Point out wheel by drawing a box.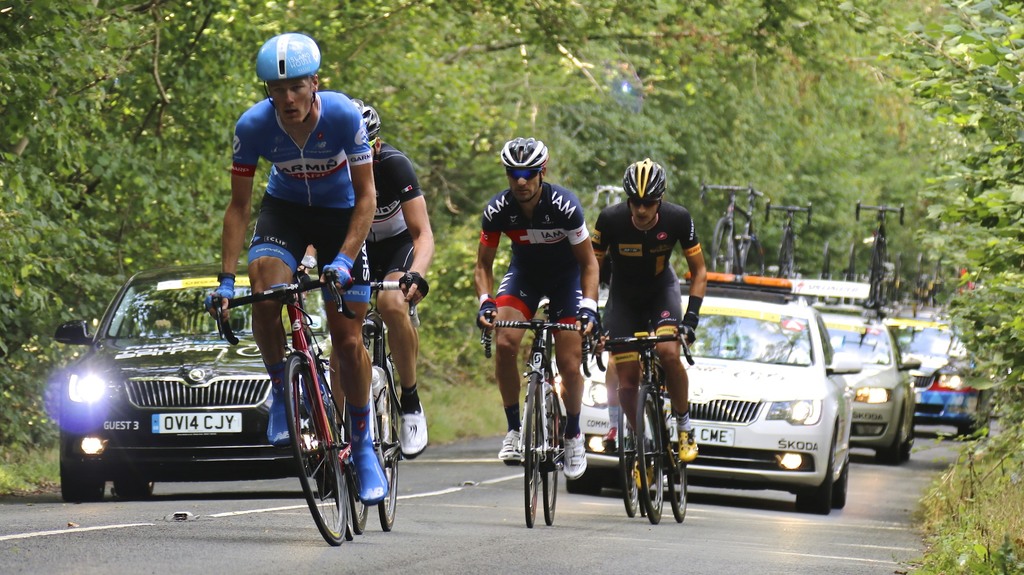
867,243,877,313.
